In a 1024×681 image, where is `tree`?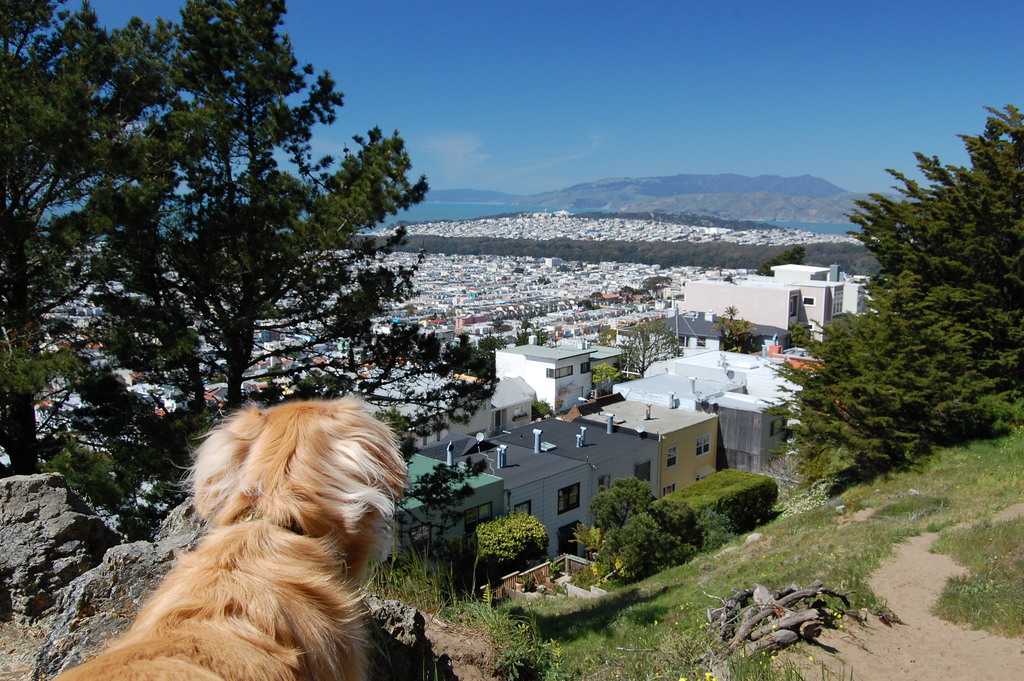
596 365 621 391.
